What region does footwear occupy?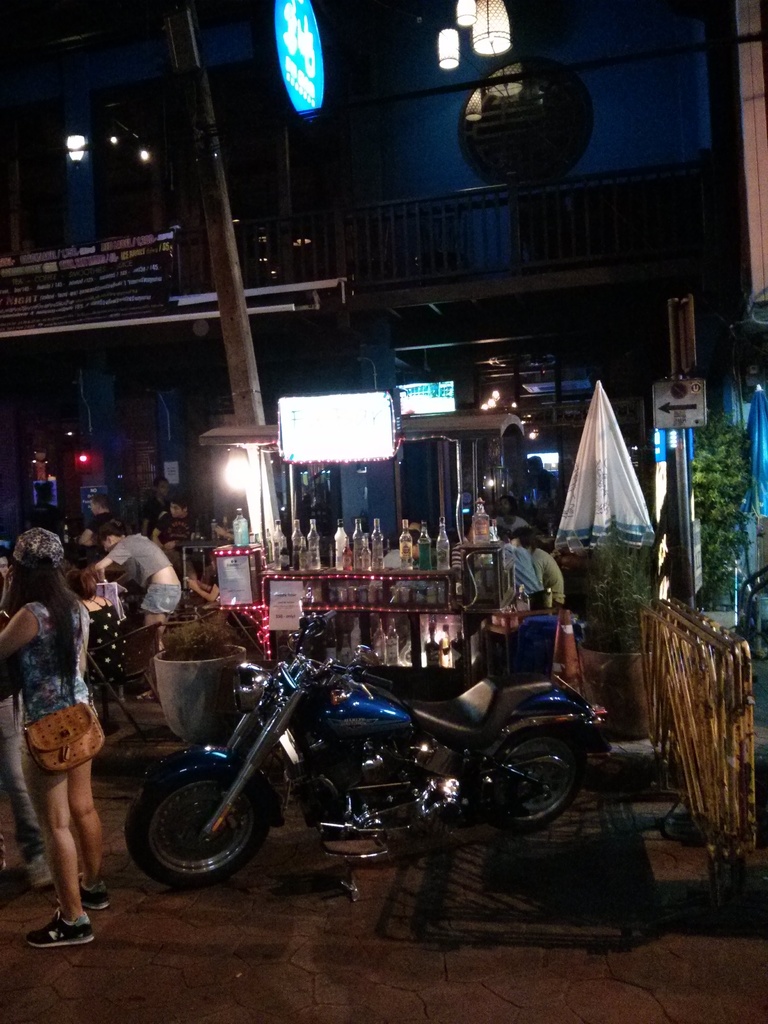
22,890,92,954.
